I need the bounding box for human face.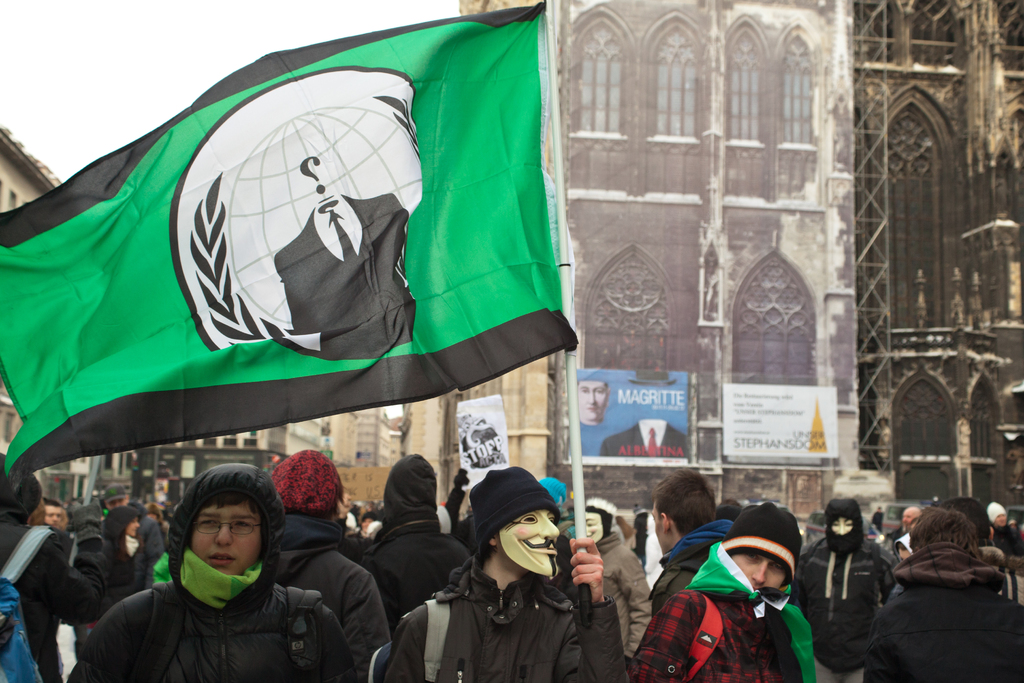
Here it is: <region>831, 516, 855, 532</region>.
